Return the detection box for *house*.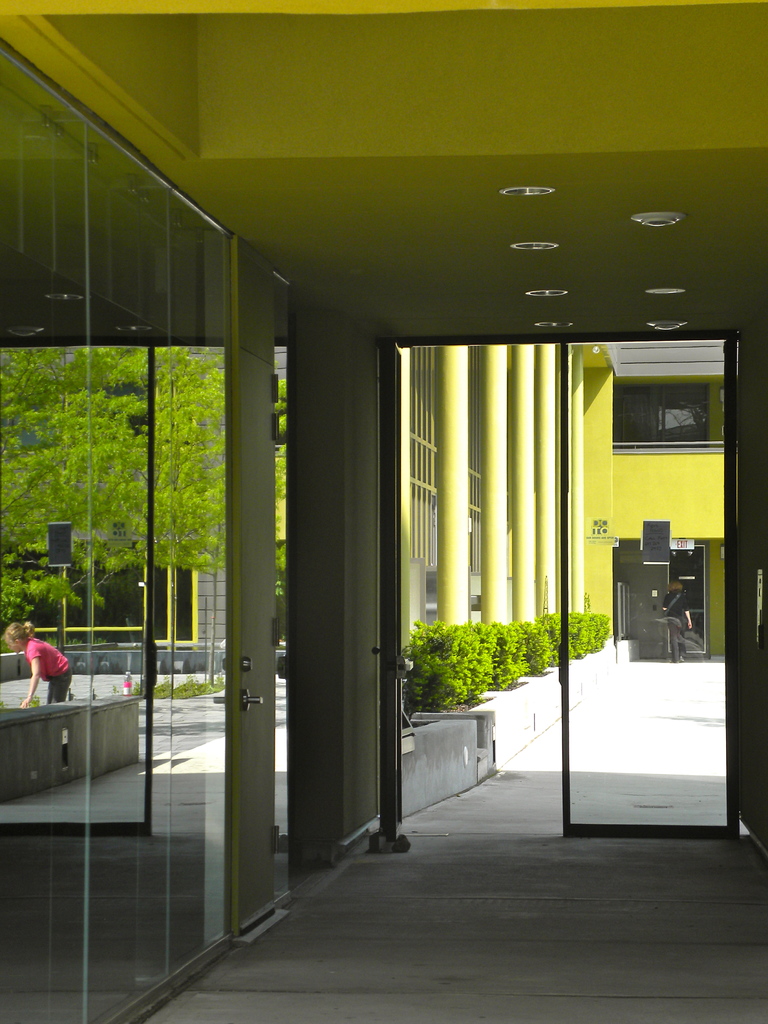
bbox=(0, 0, 767, 1023).
